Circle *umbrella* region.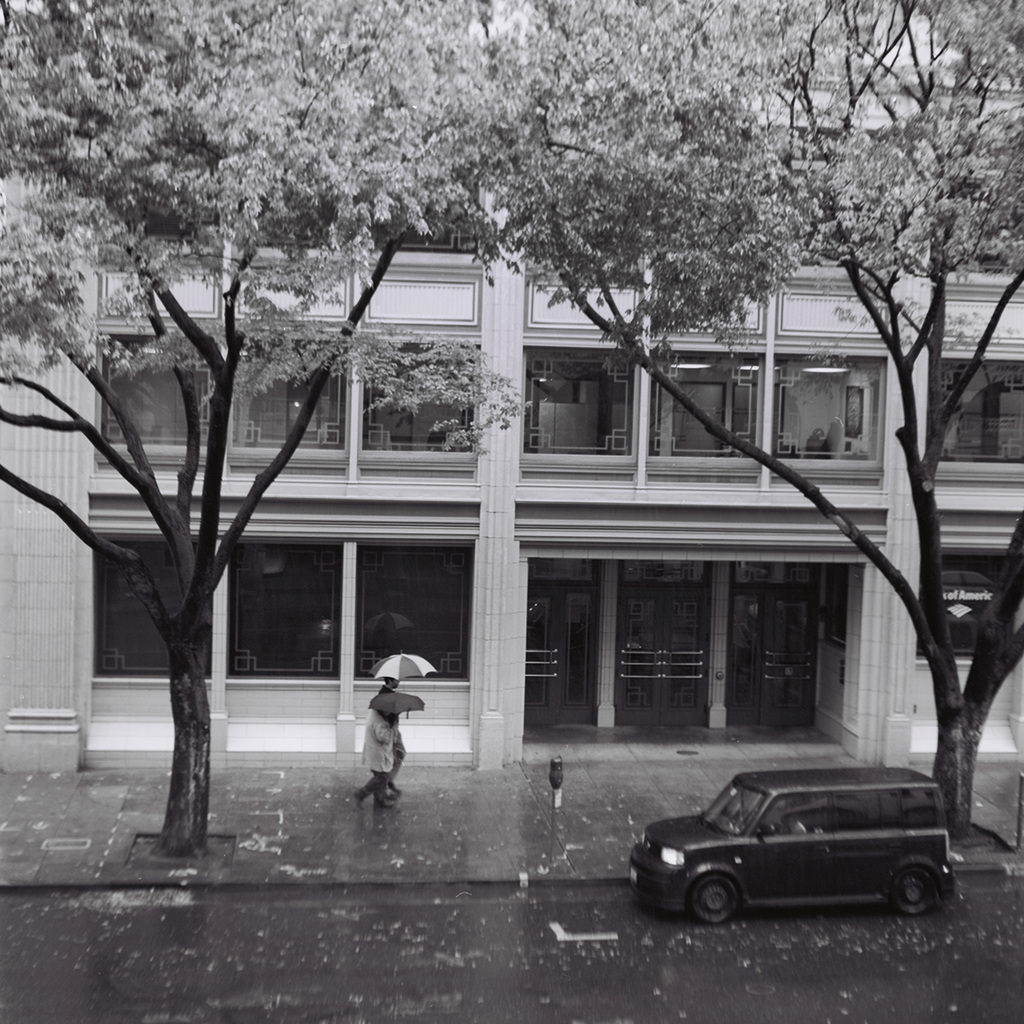
Region: locate(365, 653, 449, 695).
